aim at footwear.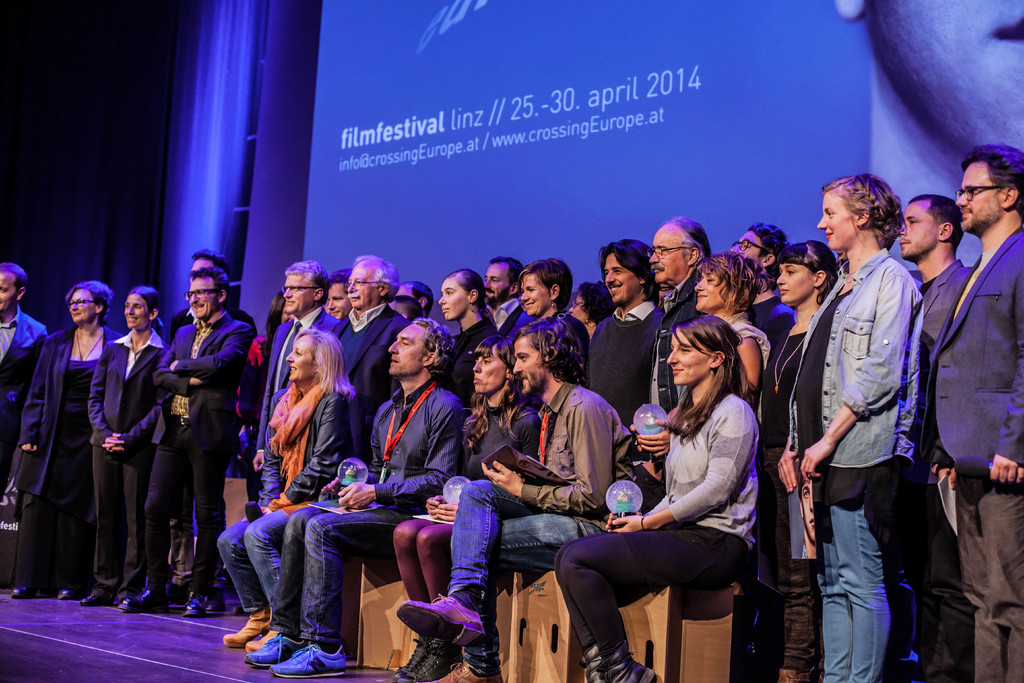
Aimed at x1=8 y1=581 x2=33 y2=600.
